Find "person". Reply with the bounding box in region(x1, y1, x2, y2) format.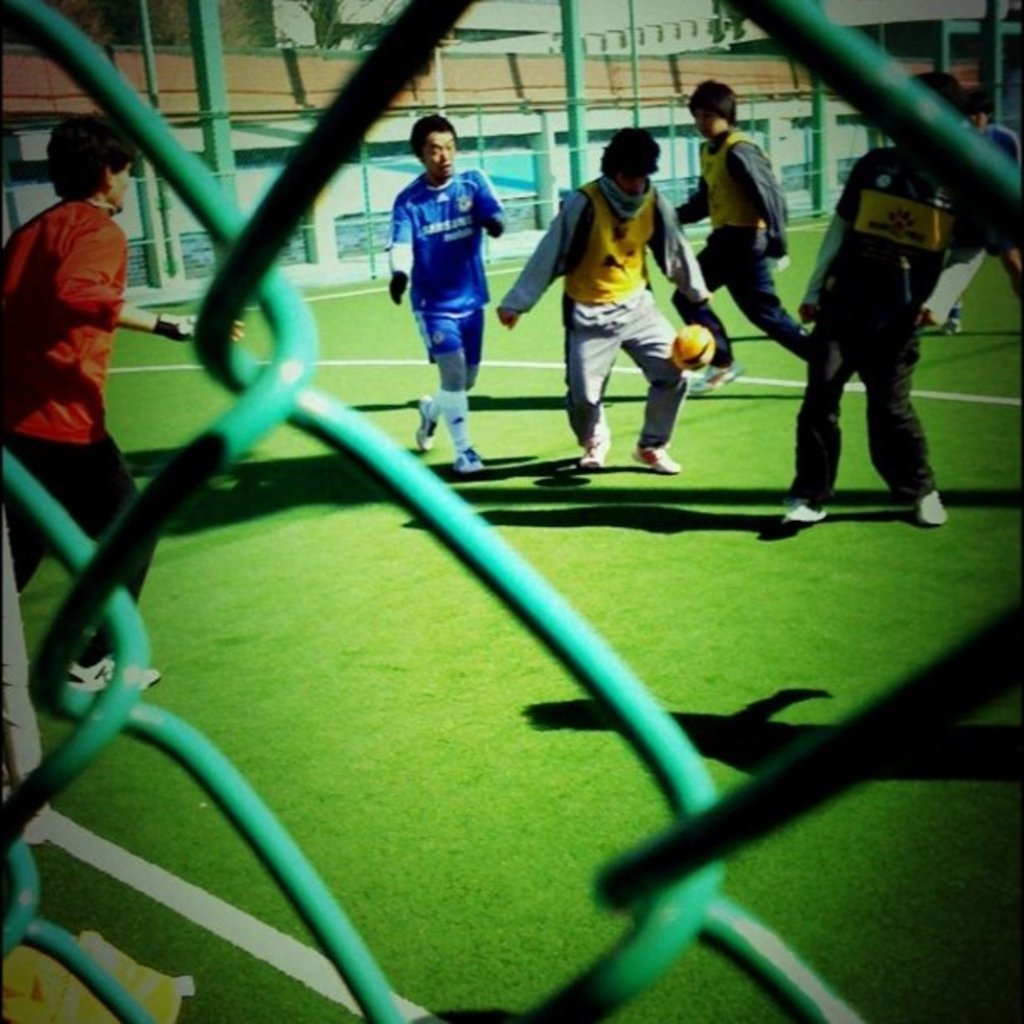
region(0, 107, 167, 691).
